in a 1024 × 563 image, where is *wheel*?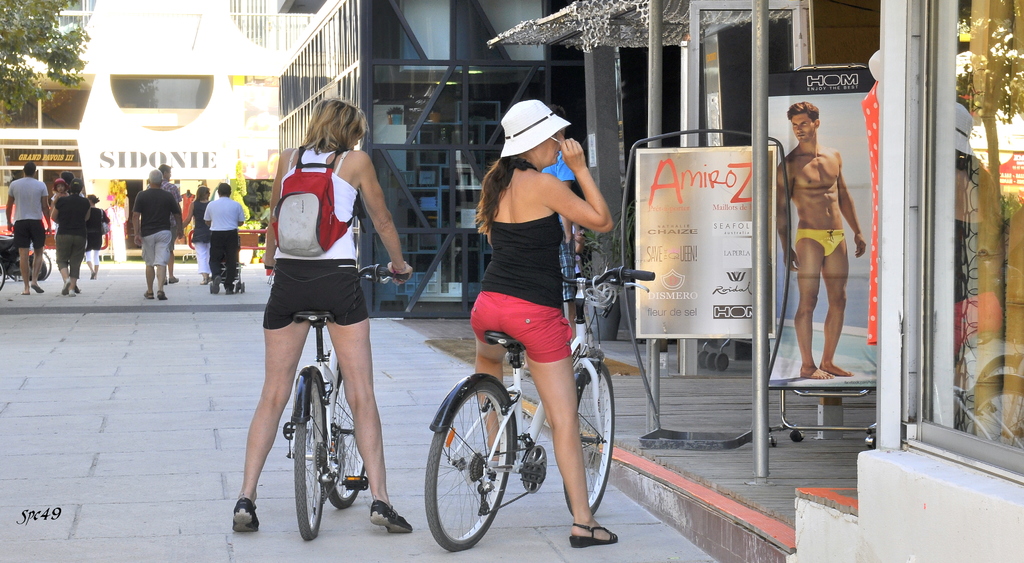
[left=424, top=382, right=513, bottom=554].
